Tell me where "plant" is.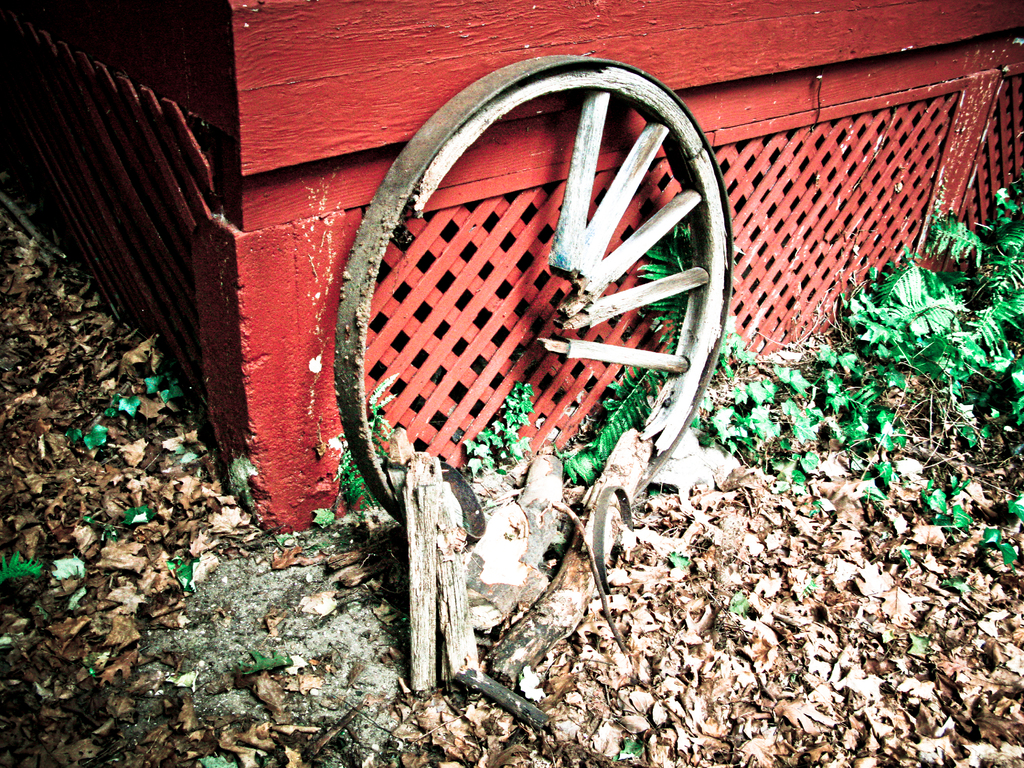
"plant" is at x1=790, y1=446, x2=823, y2=474.
